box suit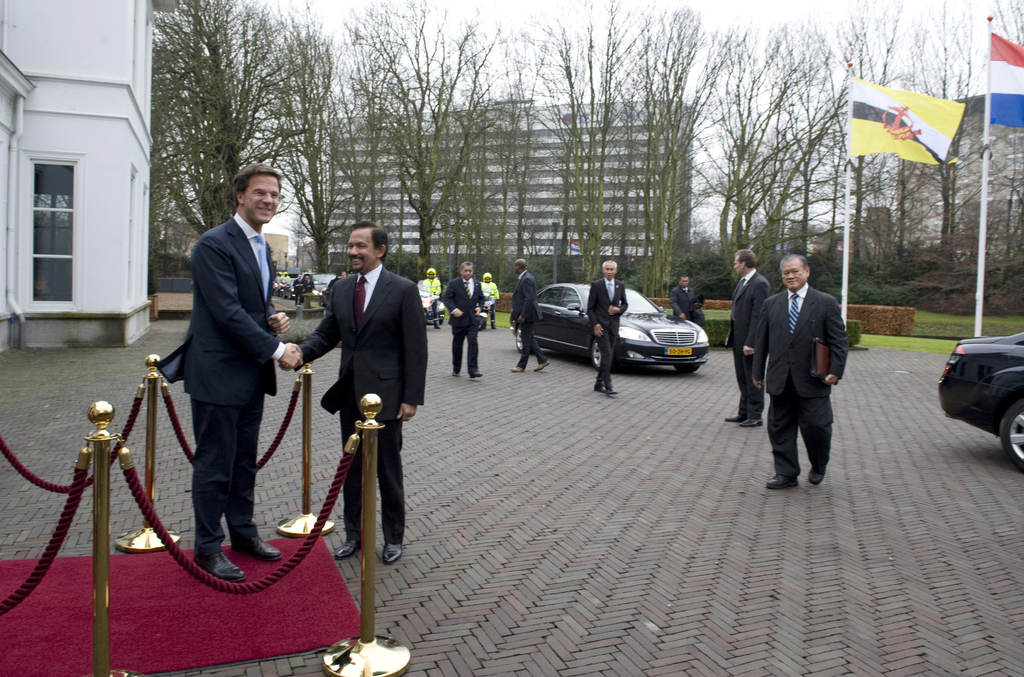
<region>298, 261, 428, 545</region>
